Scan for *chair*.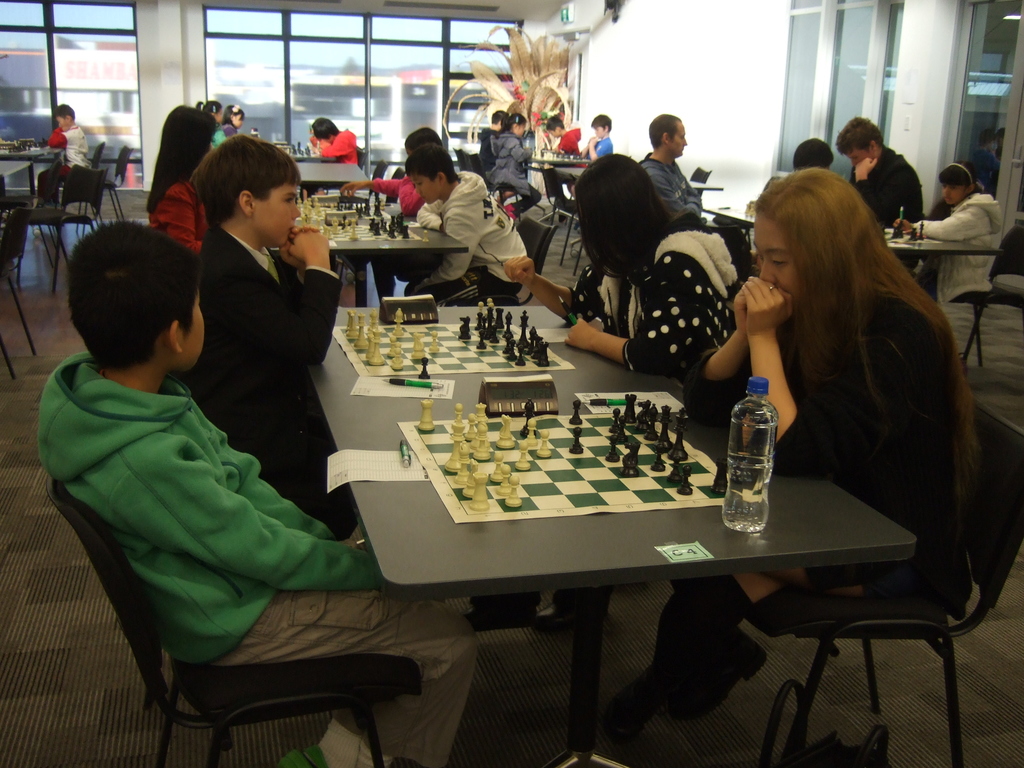
Scan result: select_region(775, 454, 992, 723).
